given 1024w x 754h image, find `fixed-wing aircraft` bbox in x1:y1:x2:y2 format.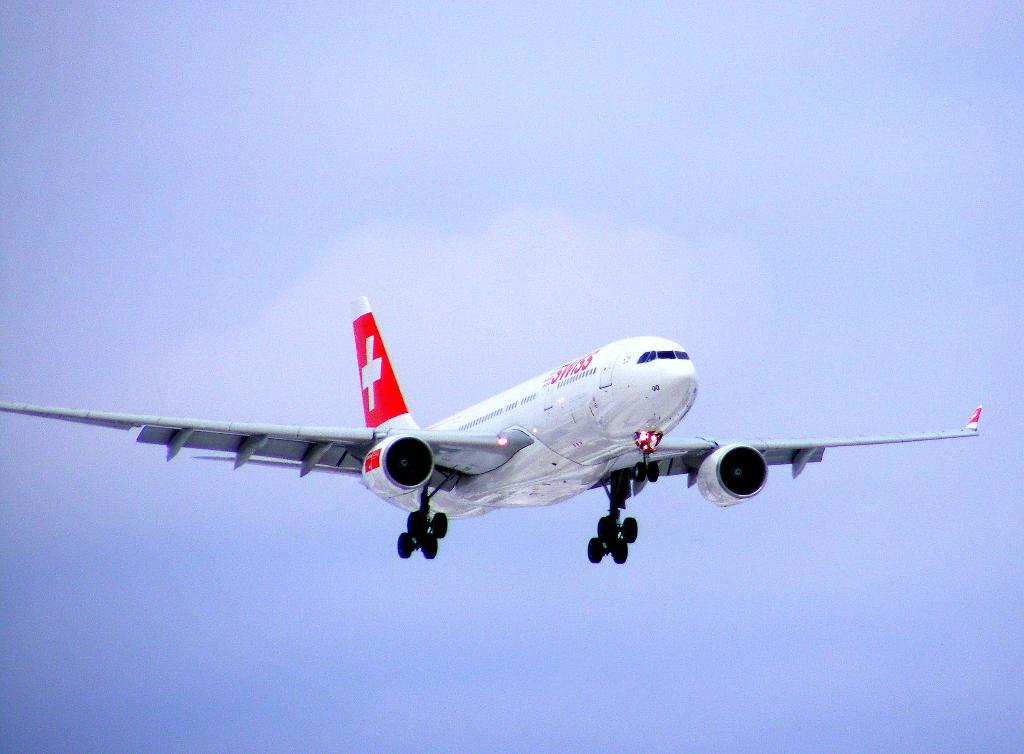
0:289:984:562.
